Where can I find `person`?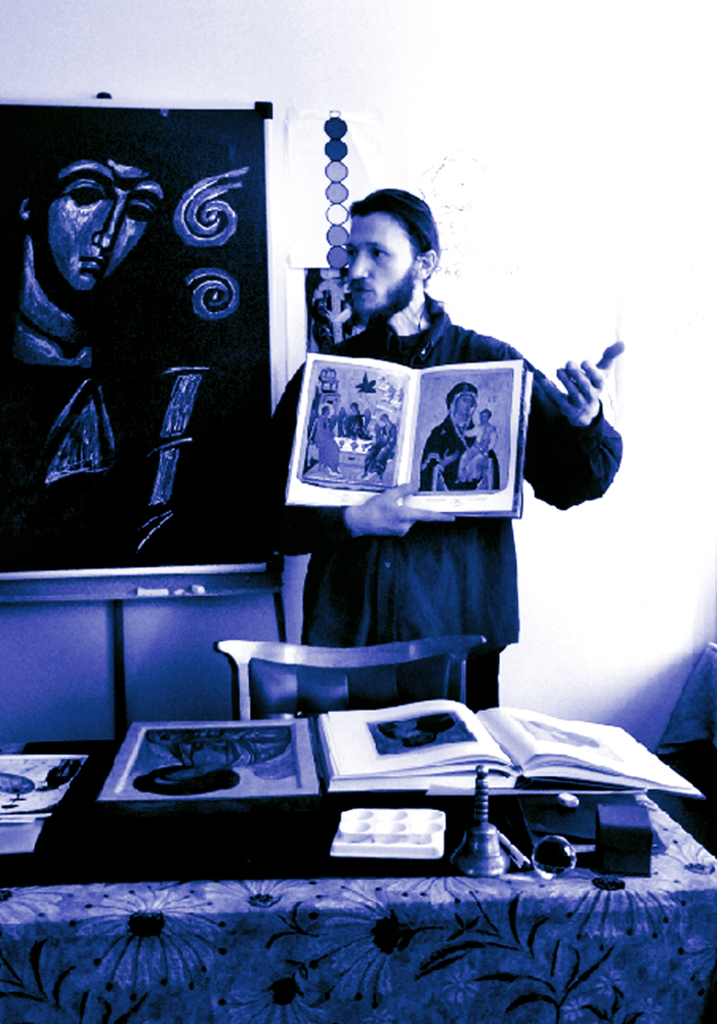
You can find it at x1=413 y1=382 x2=502 y2=490.
